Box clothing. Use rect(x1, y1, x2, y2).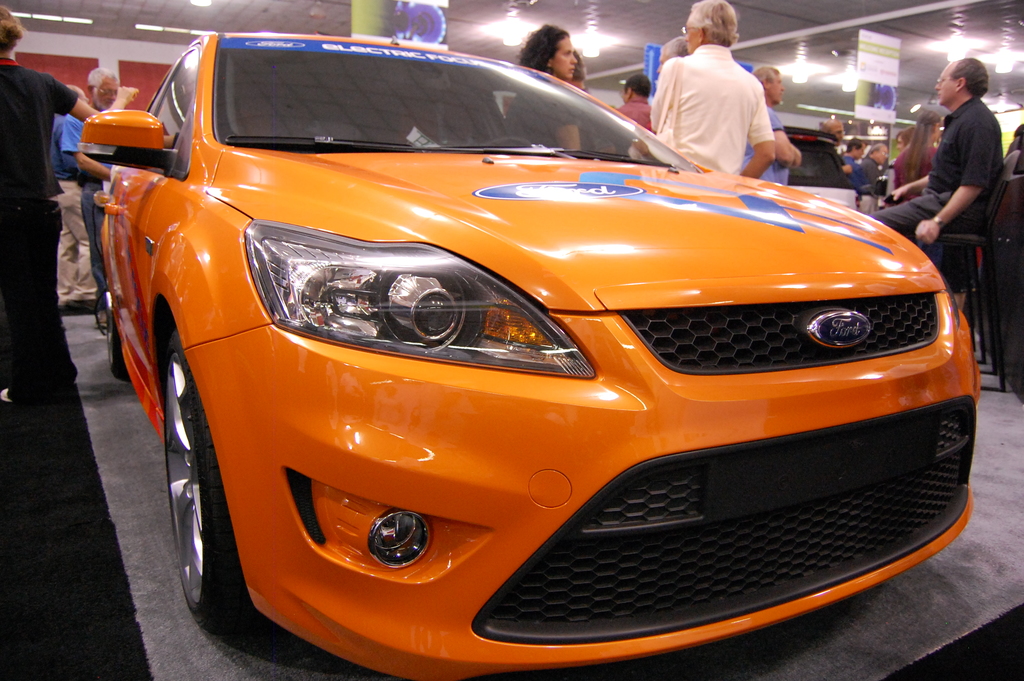
rect(51, 113, 95, 295).
